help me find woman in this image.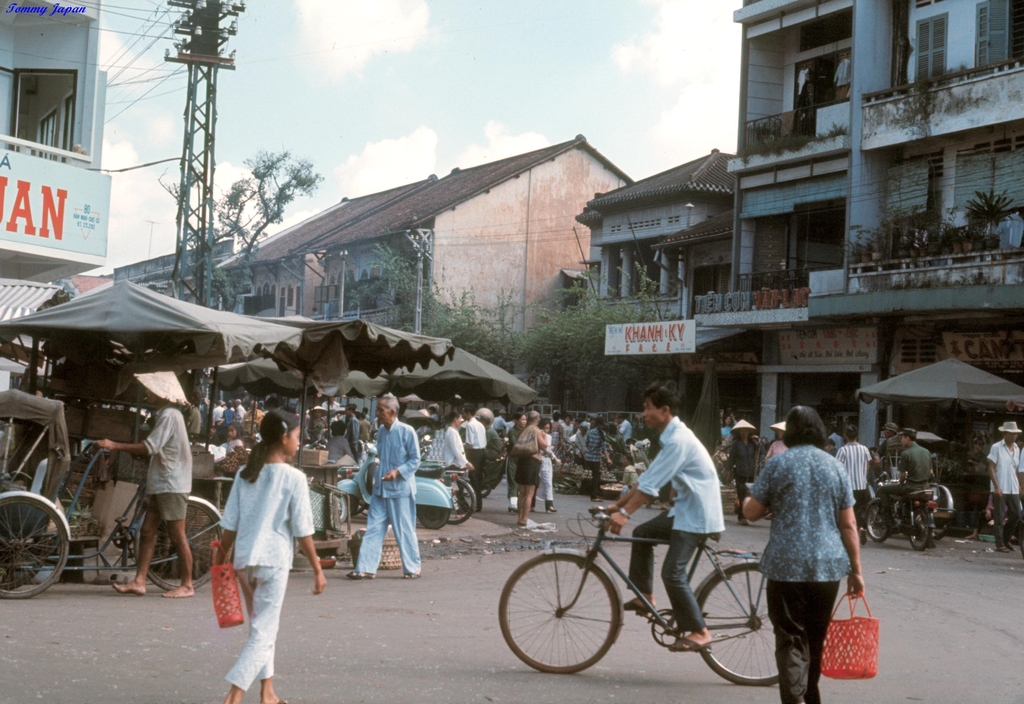
Found it: x1=730, y1=418, x2=765, y2=523.
